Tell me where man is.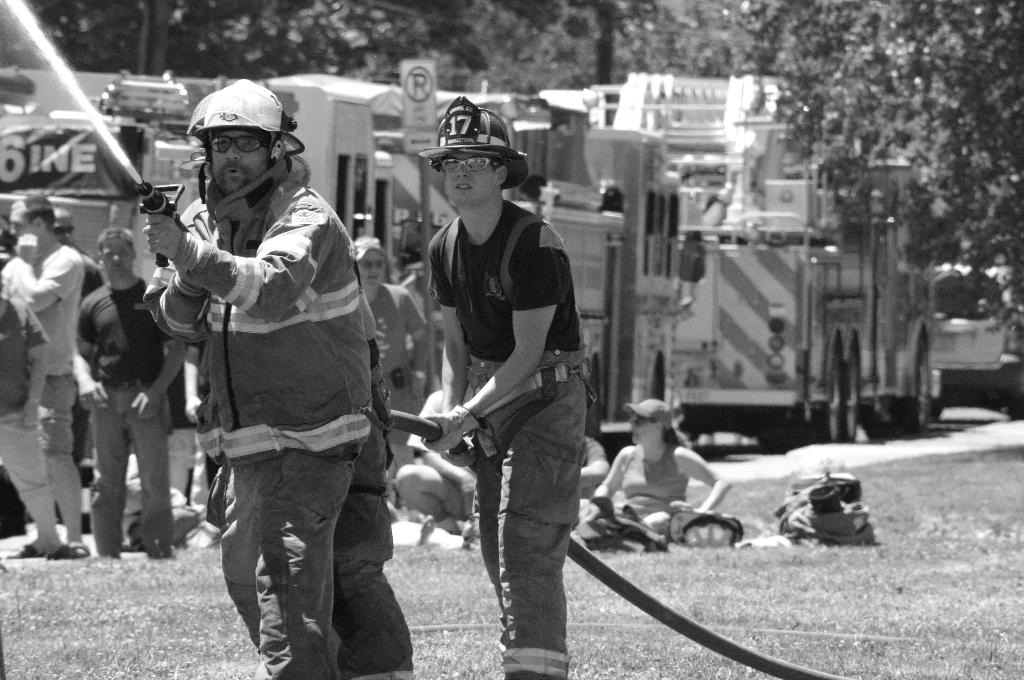
man is at locate(73, 220, 194, 560).
